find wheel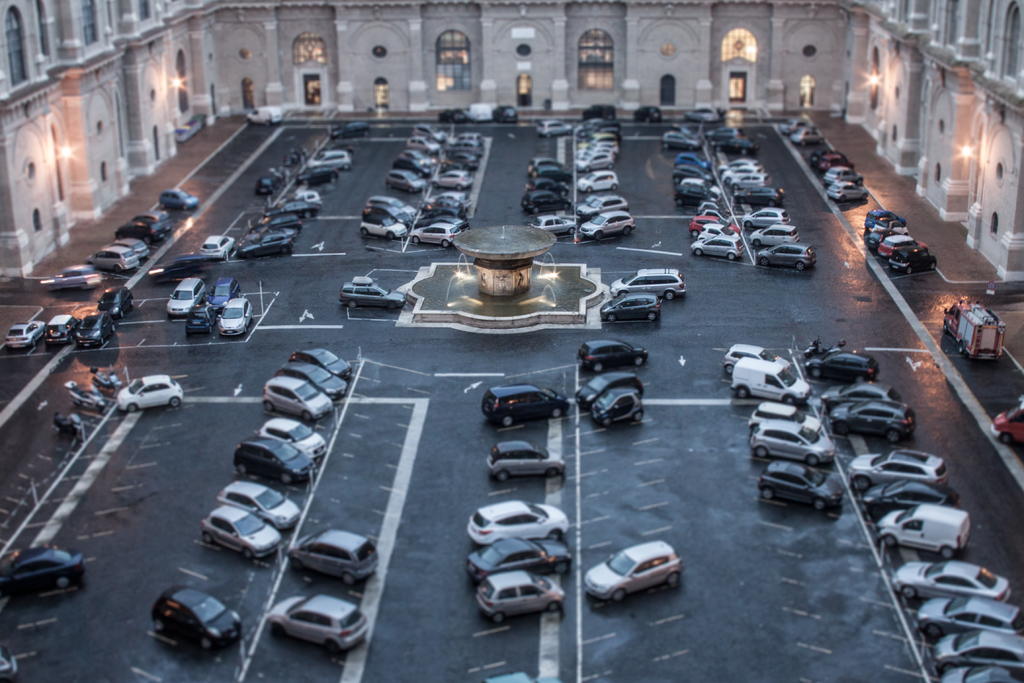
rect(550, 407, 560, 416)
